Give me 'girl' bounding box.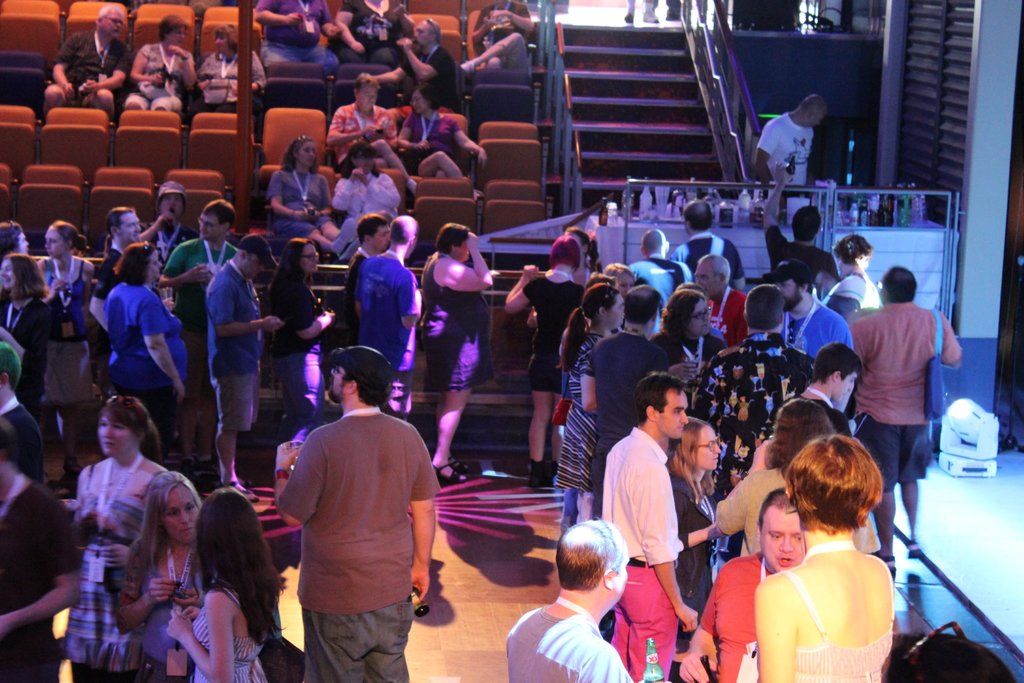
(410,220,507,493).
